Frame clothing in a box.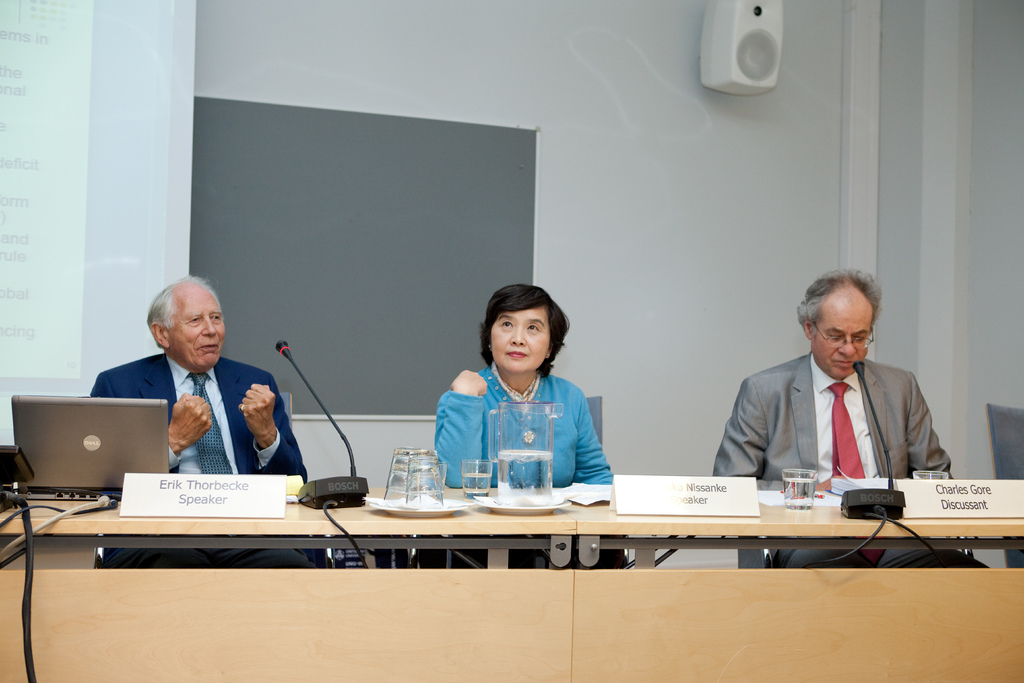
rect(440, 361, 630, 570).
